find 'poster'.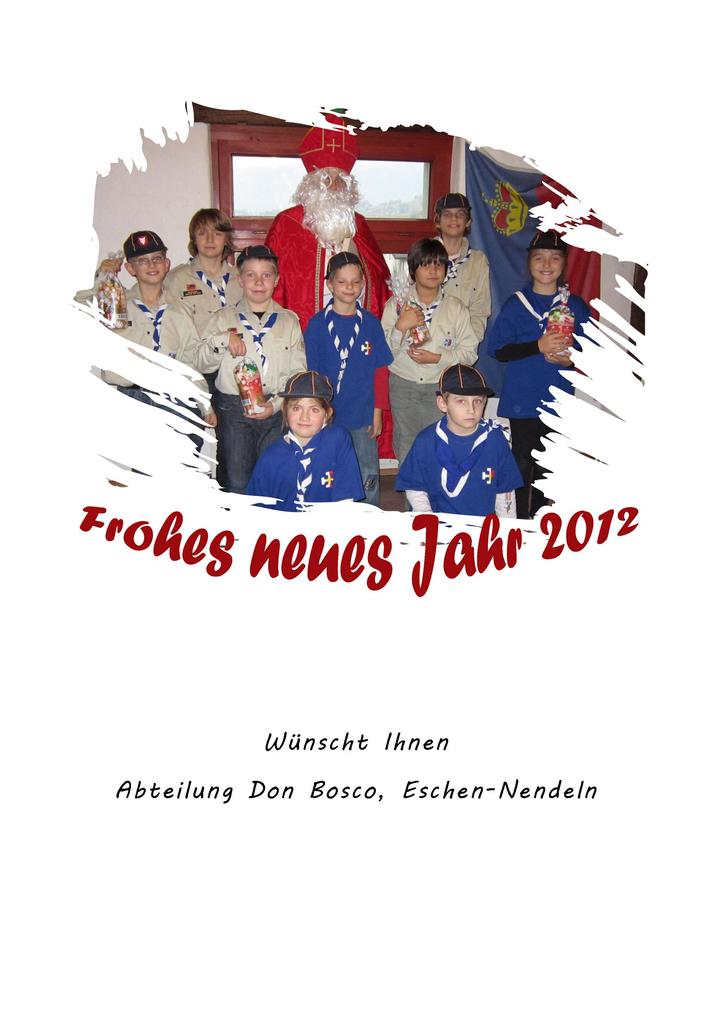
[0,0,721,1023].
